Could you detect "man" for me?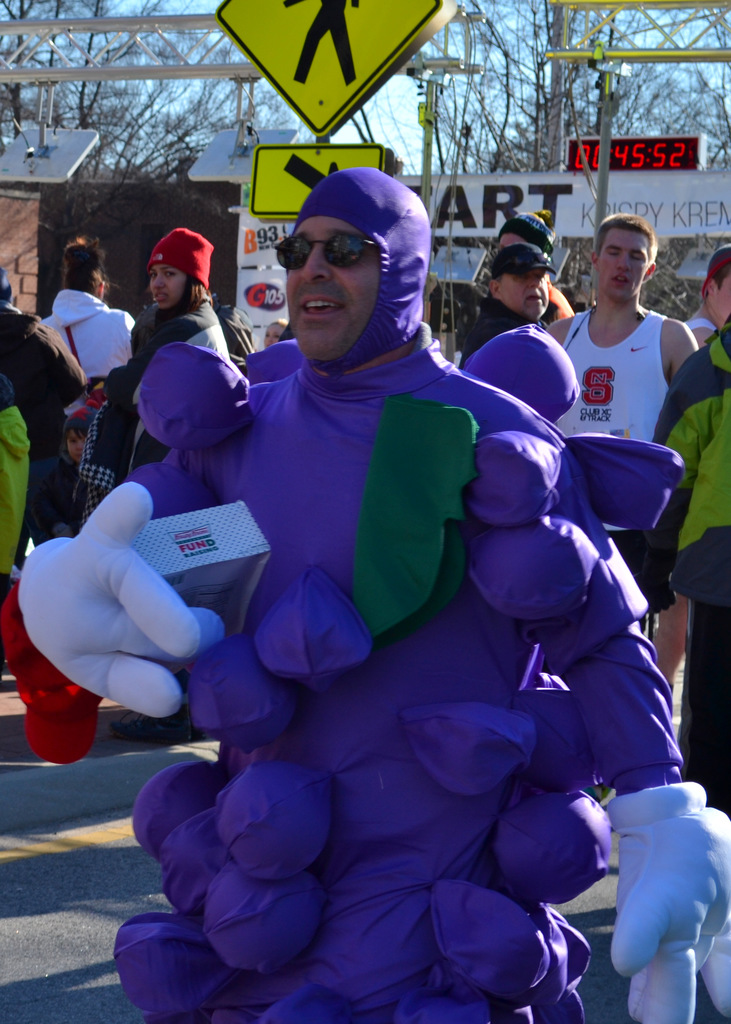
Detection result: box(544, 227, 694, 439).
